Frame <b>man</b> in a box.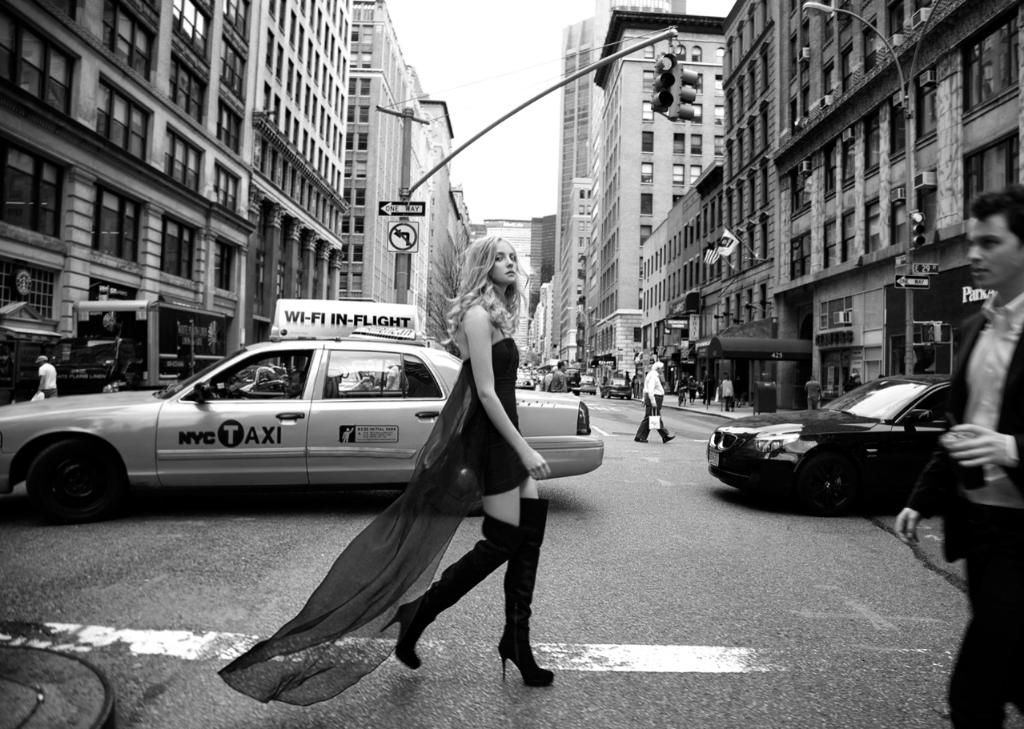
(802,376,825,410).
